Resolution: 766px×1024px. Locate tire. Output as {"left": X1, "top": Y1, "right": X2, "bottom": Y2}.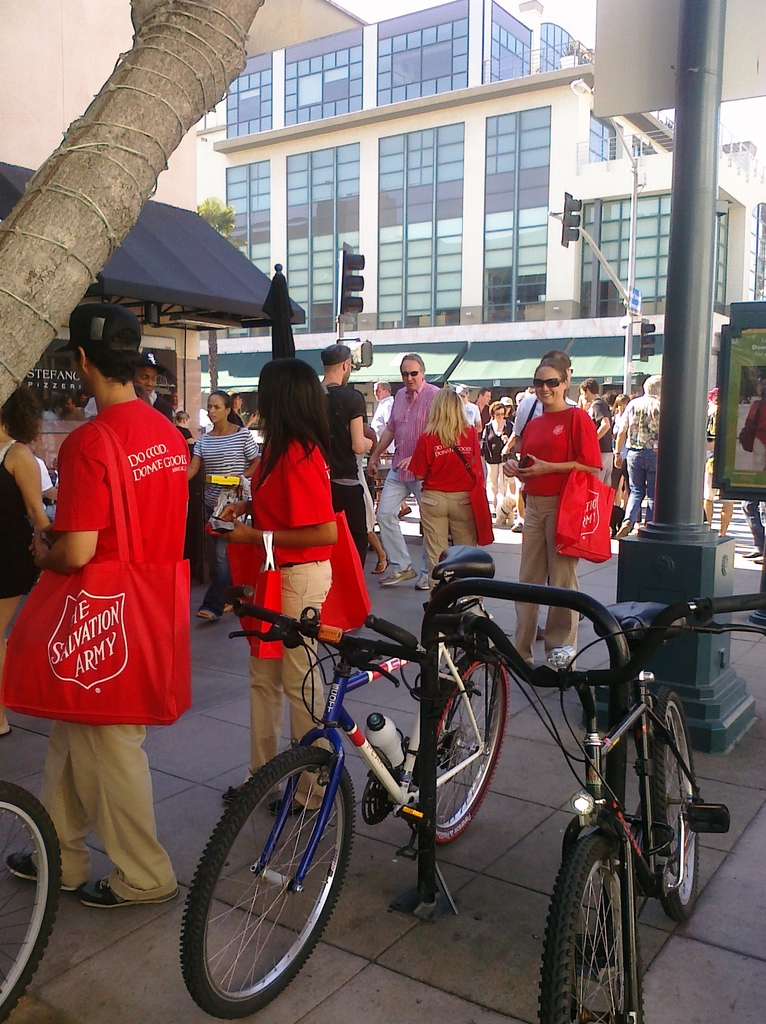
{"left": 642, "top": 678, "right": 706, "bottom": 925}.
